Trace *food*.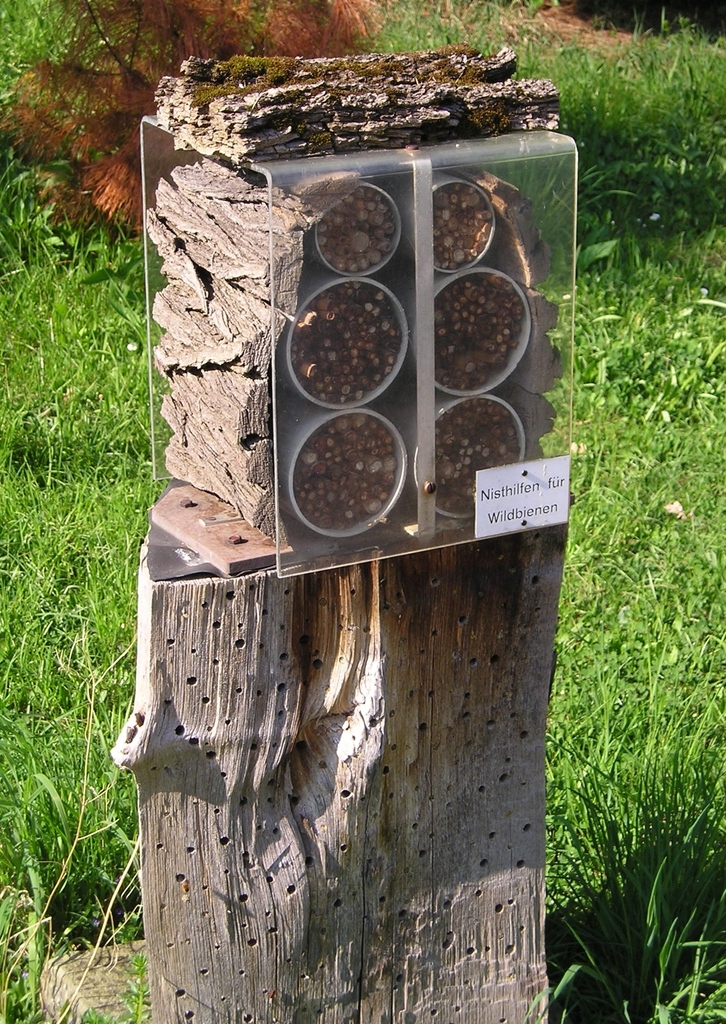
Traced to 315,184,397,275.
